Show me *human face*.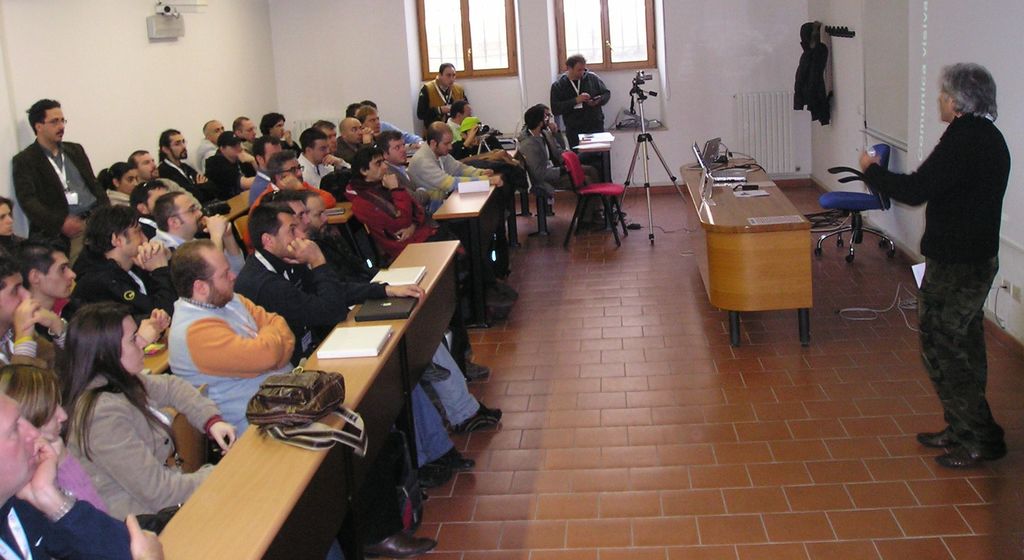
*human face* is here: detection(135, 153, 157, 182).
